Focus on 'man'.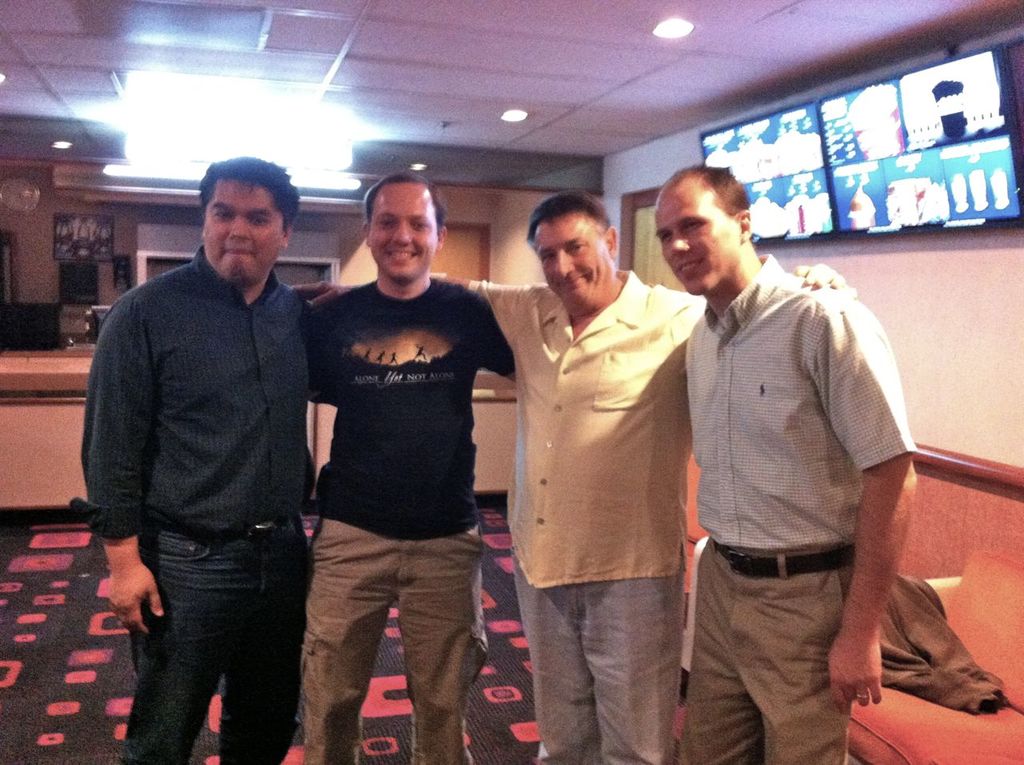
Focused at <box>298,172,518,764</box>.
